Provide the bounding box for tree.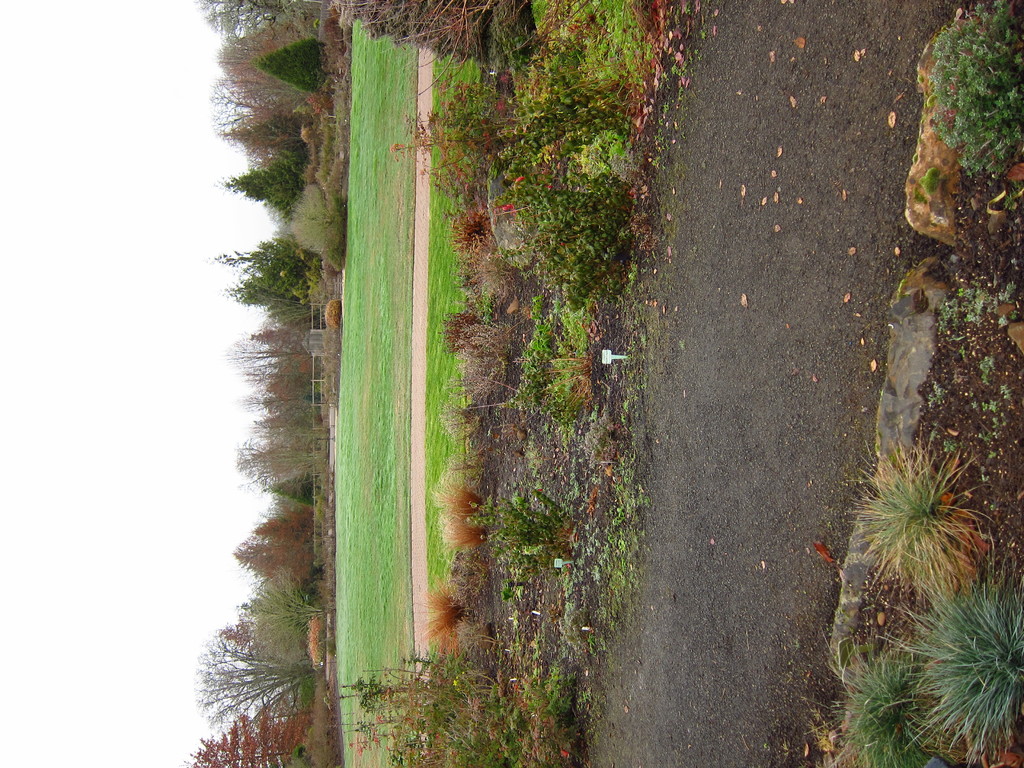
pyautogui.locateOnScreen(188, 621, 318, 719).
